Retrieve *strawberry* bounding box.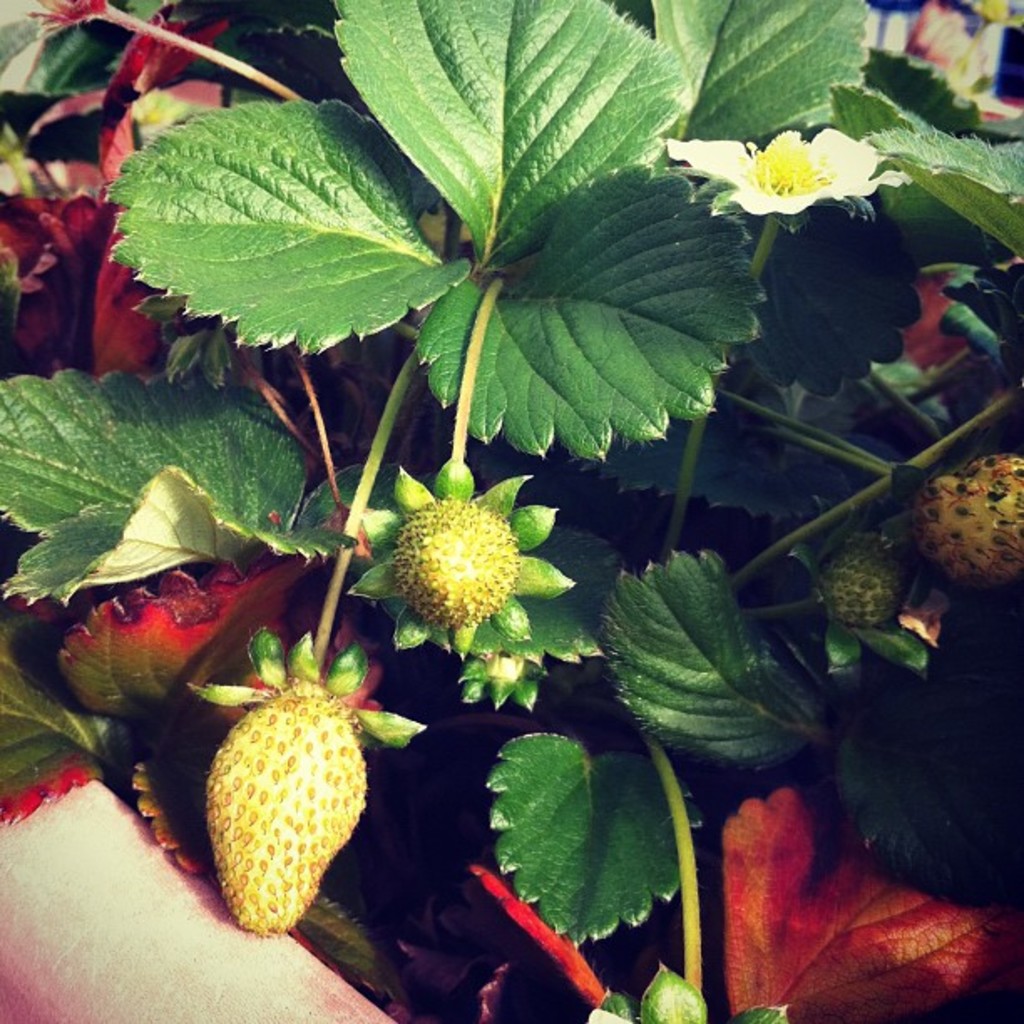
Bounding box: pyautogui.locateOnScreen(194, 663, 385, 937).
